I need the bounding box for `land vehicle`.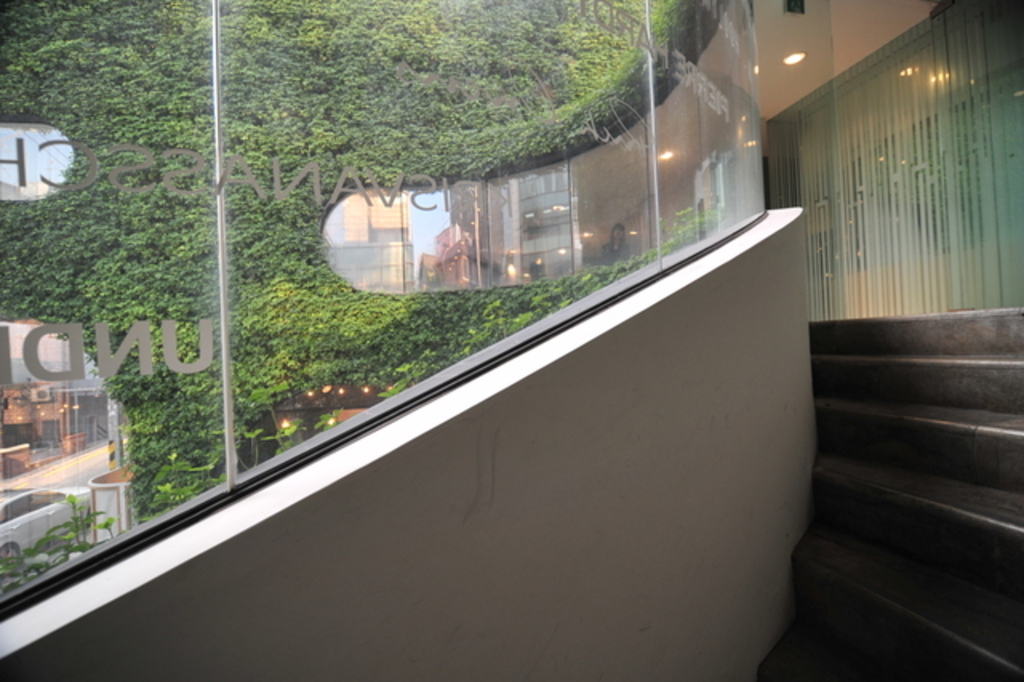
Here it is: bbox(0, 483, 93, 572).
